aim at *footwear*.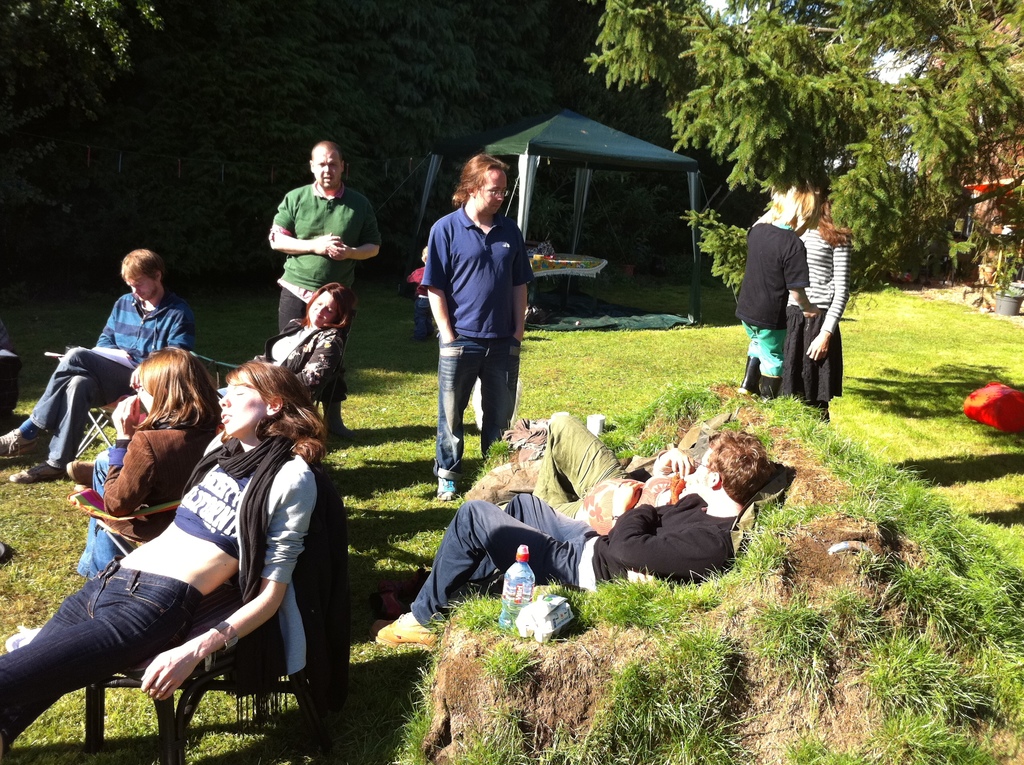
Aimed at box(381, 568, 432, 591).
